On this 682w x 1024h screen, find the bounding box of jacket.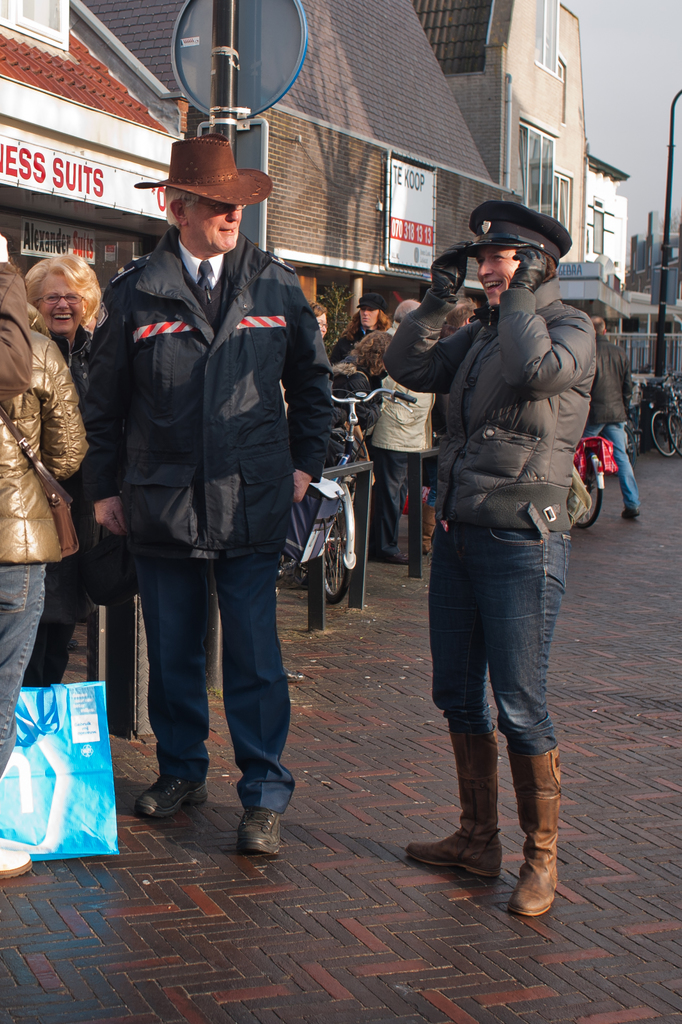
Bounding box: select_region(581, 328, 638, 427).
